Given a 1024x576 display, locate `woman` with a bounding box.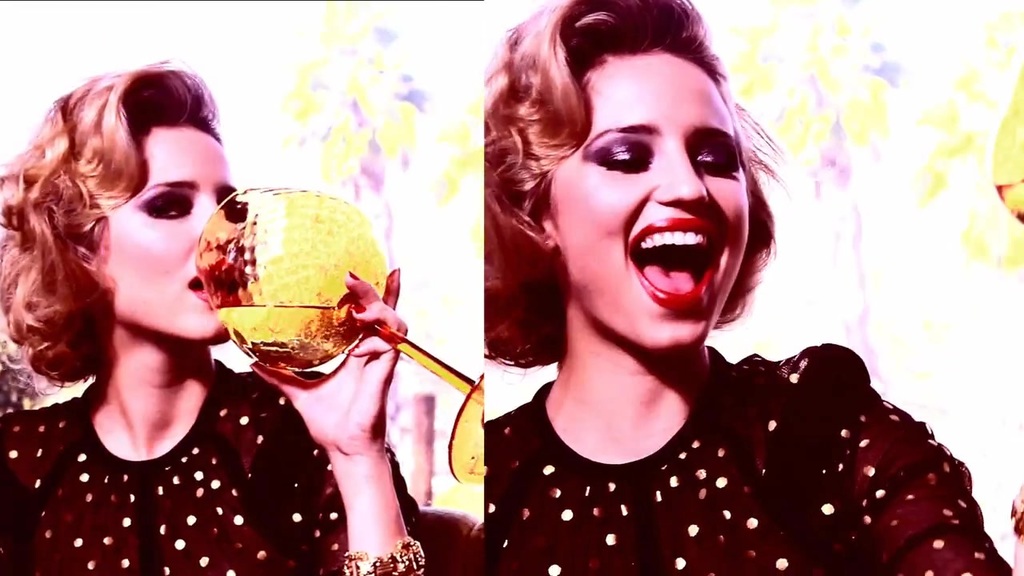
Located: [0,59,478,574].
